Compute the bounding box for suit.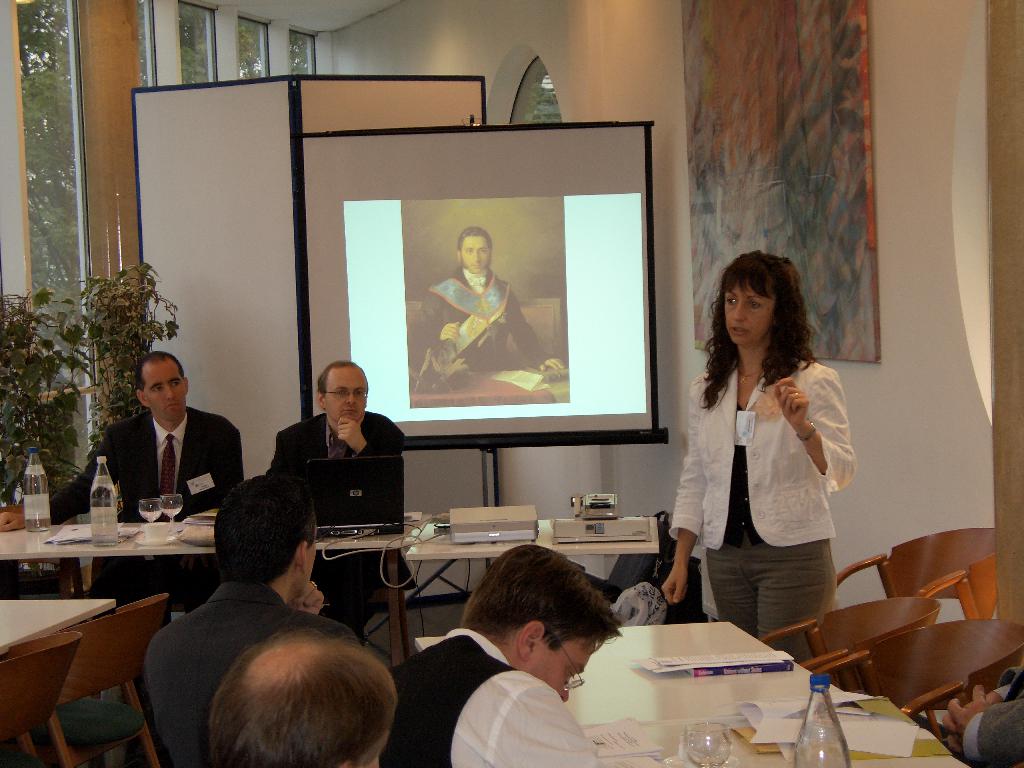
x1=144 y1=579 x2=355 y2=767.
